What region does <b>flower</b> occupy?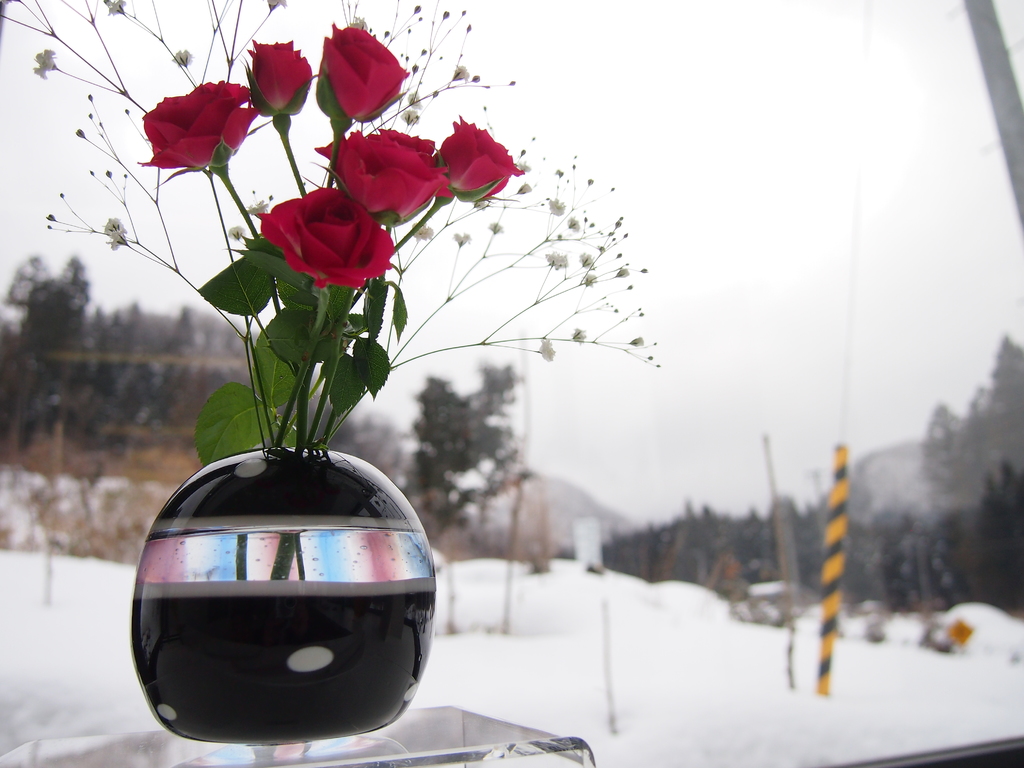
455 63 469 81.
